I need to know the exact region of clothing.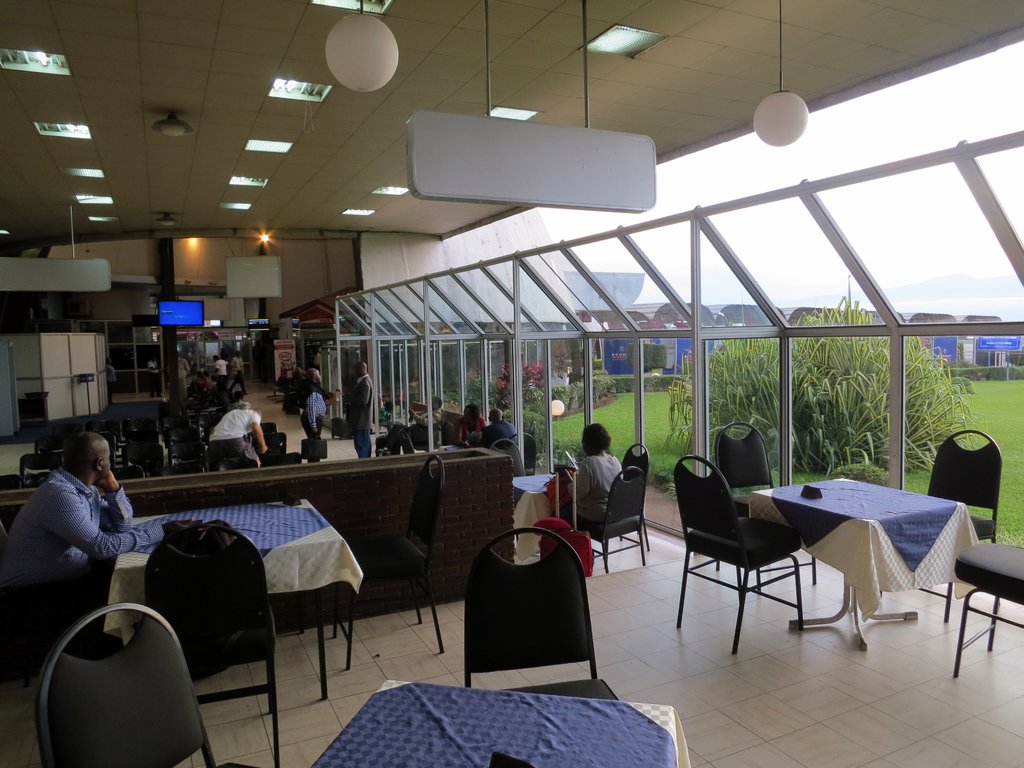
Region: {"x1": 456, "y1": 415, "x2": 491, "y2": 445}.
